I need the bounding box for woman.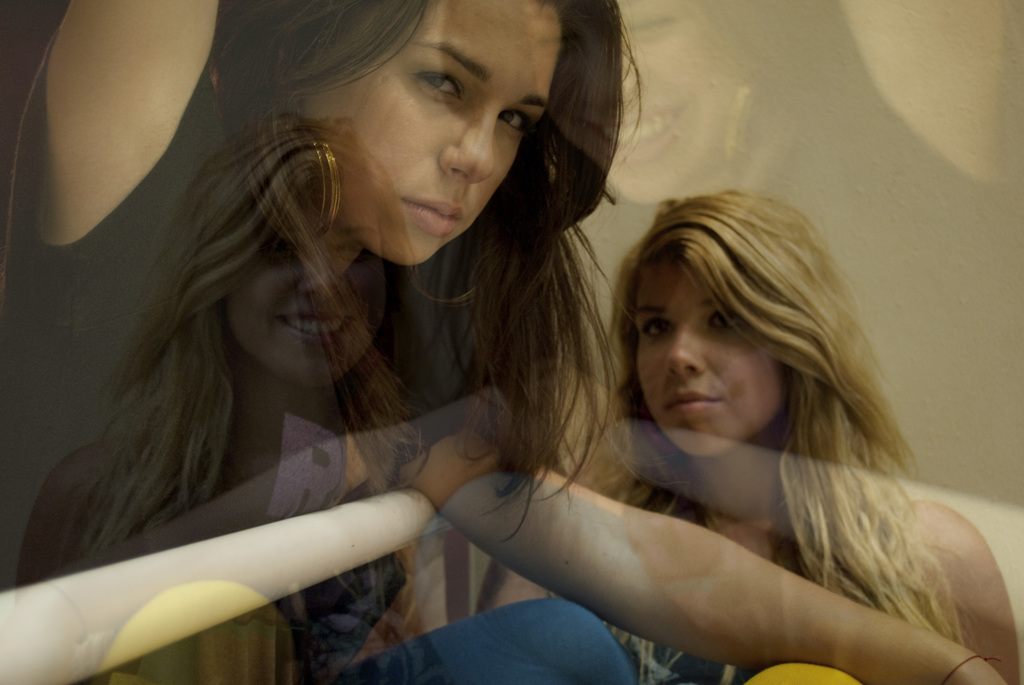
Here it is: (x1=483, y1=182, x2=1021, y2=684).
